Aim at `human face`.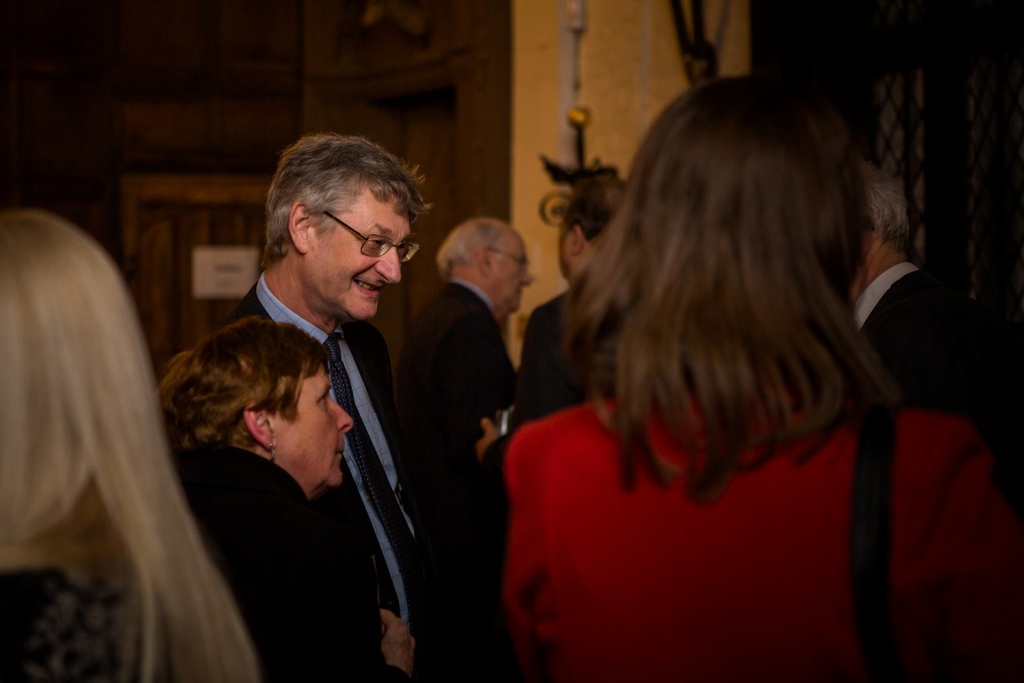
Aimed at bbox=[275, 361, 364, 484].
